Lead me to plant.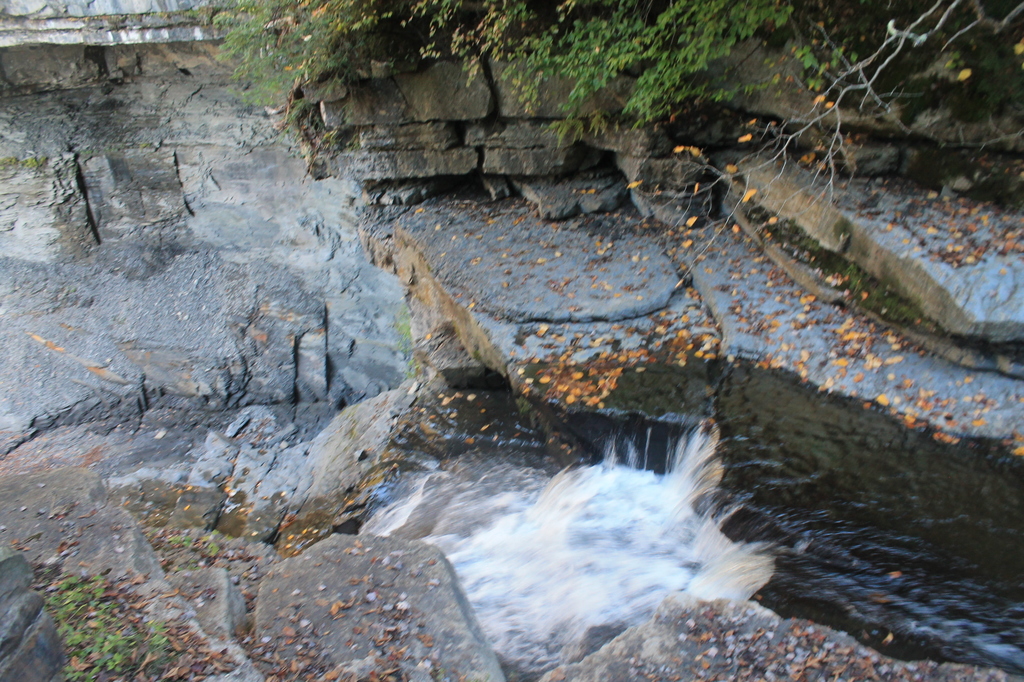
Lead to select_region(403, 305, 412, 345).
